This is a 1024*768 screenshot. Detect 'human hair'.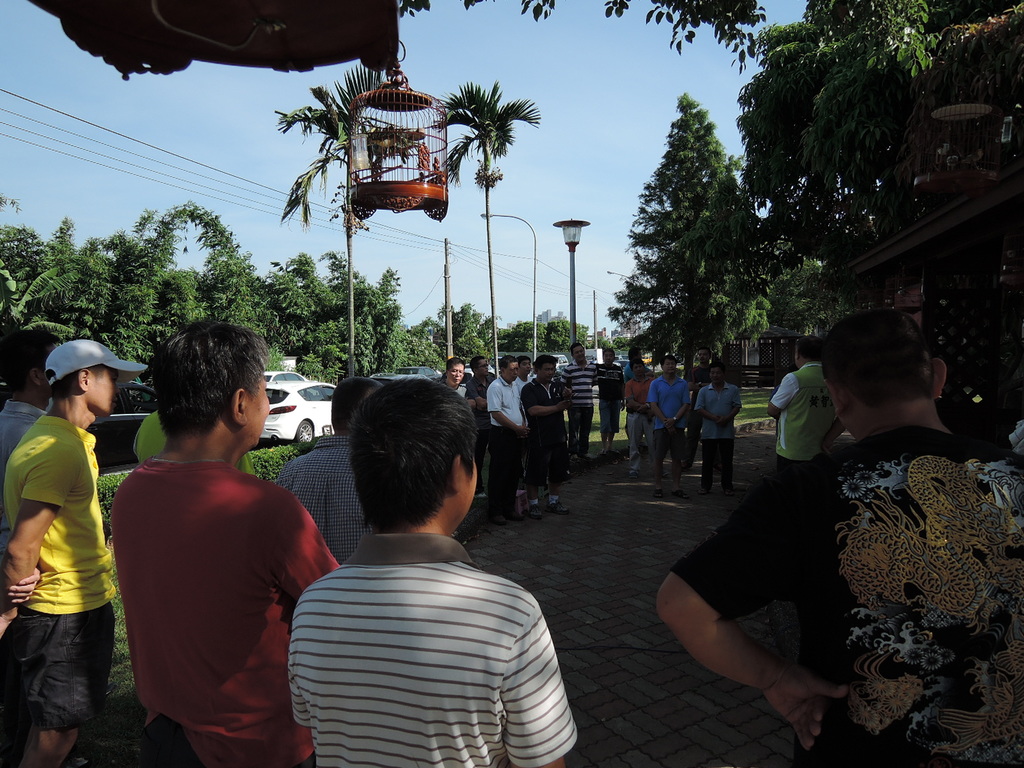
region(630, 358, 645, 371).
